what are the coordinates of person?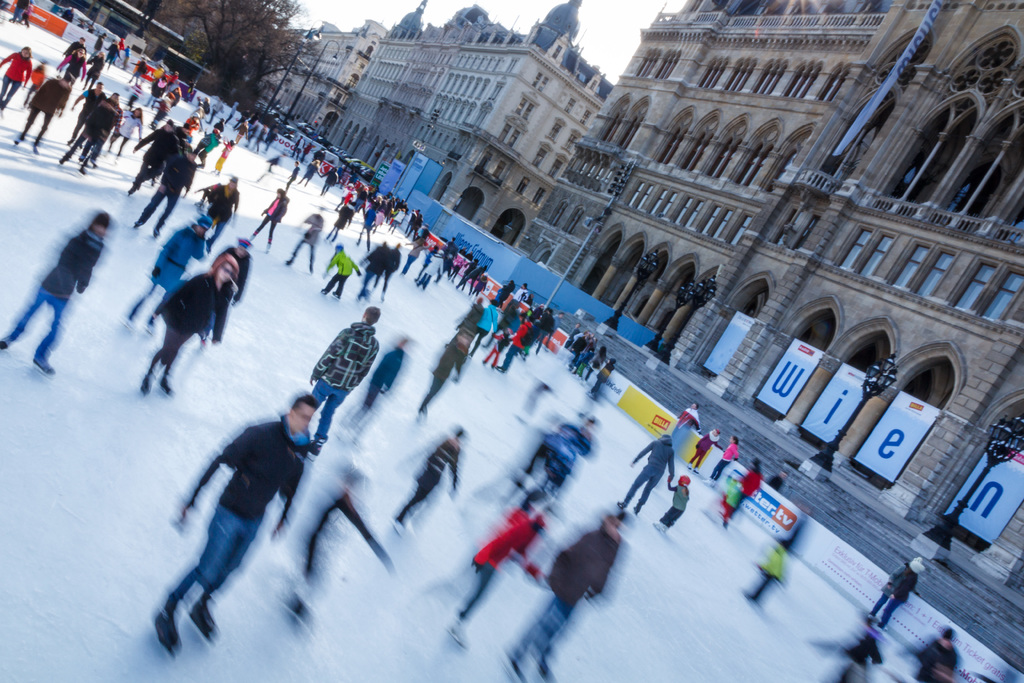
x1=390, y1=427, x2=468, y2=541.
